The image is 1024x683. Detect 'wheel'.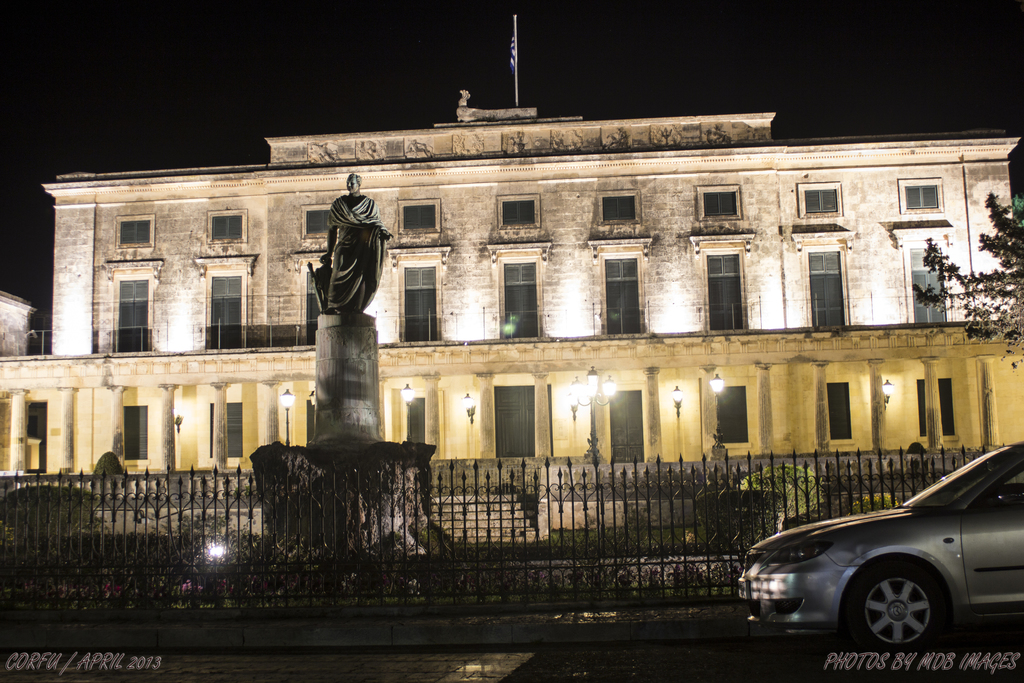
Detection: <box>867,575,963,655</box>.
